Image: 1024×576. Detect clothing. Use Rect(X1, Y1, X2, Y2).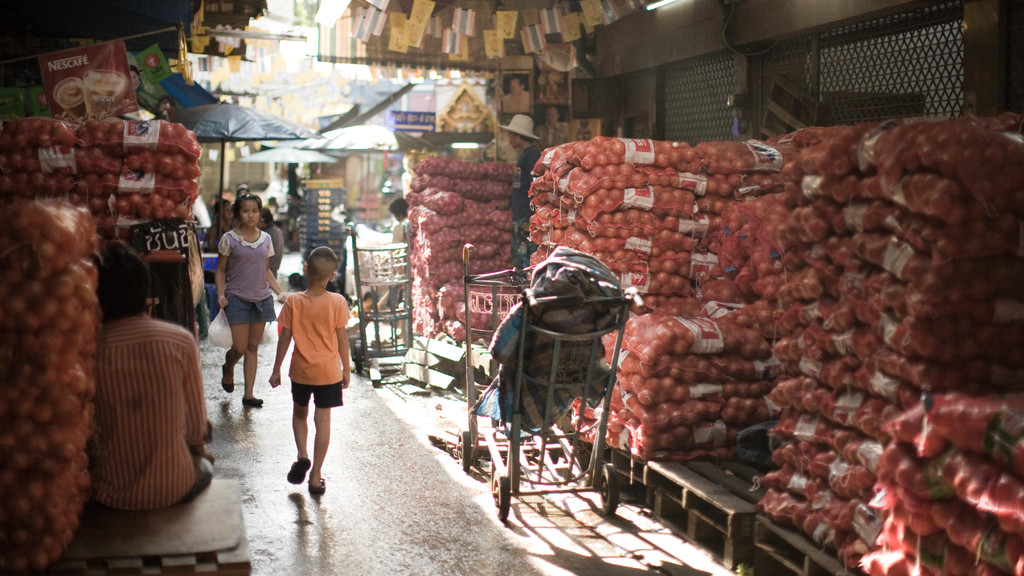
Rect(506, 146, 538, 272).
